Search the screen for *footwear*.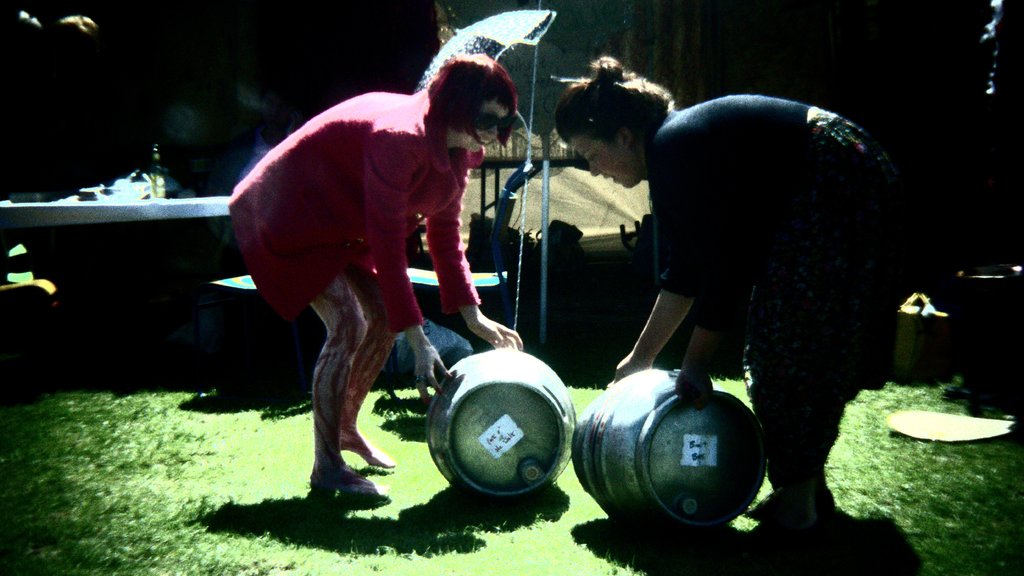
Found at 307, 477, 383, 497.
